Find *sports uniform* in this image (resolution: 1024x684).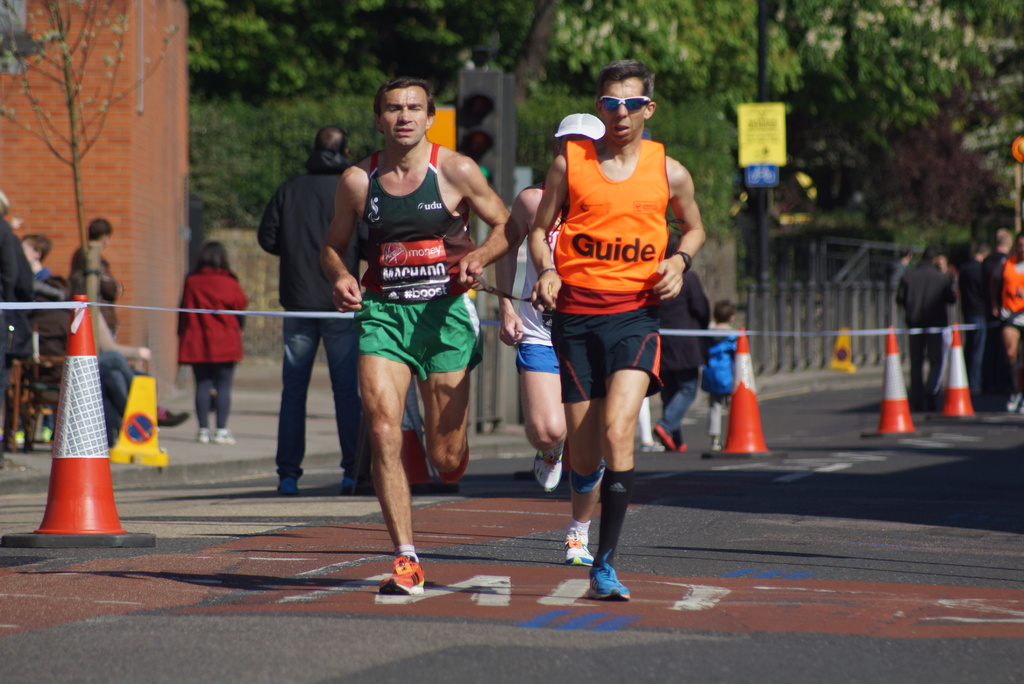
rect(512, 217, 564, 375).
